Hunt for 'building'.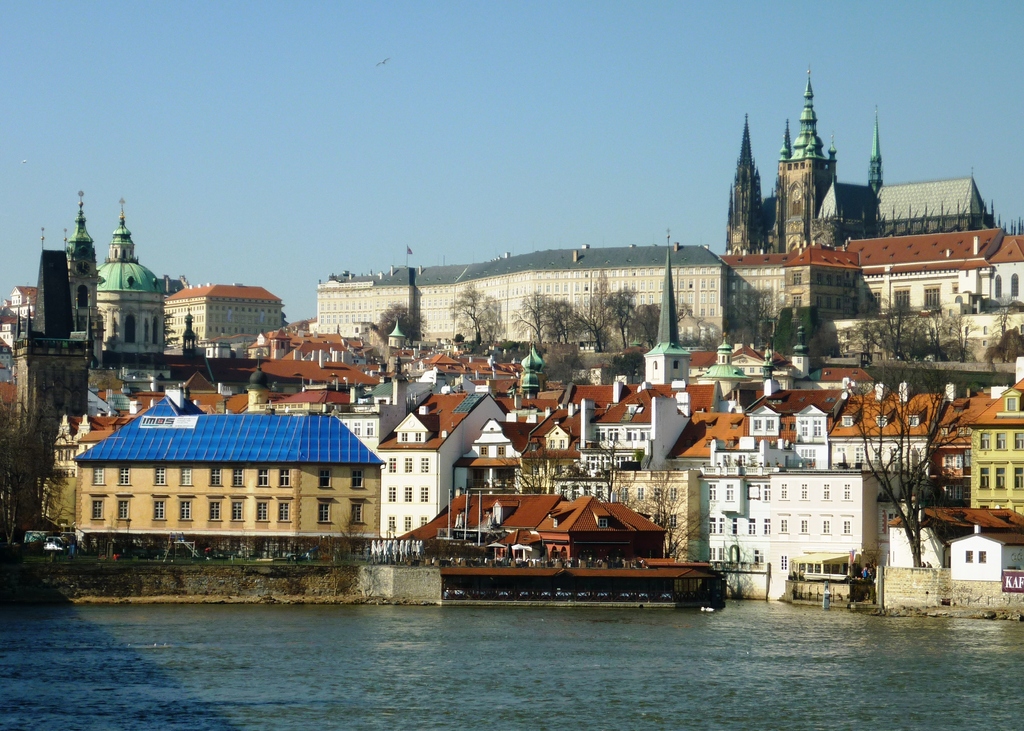
Hunted down at box=[380, 392, 508, 538].
